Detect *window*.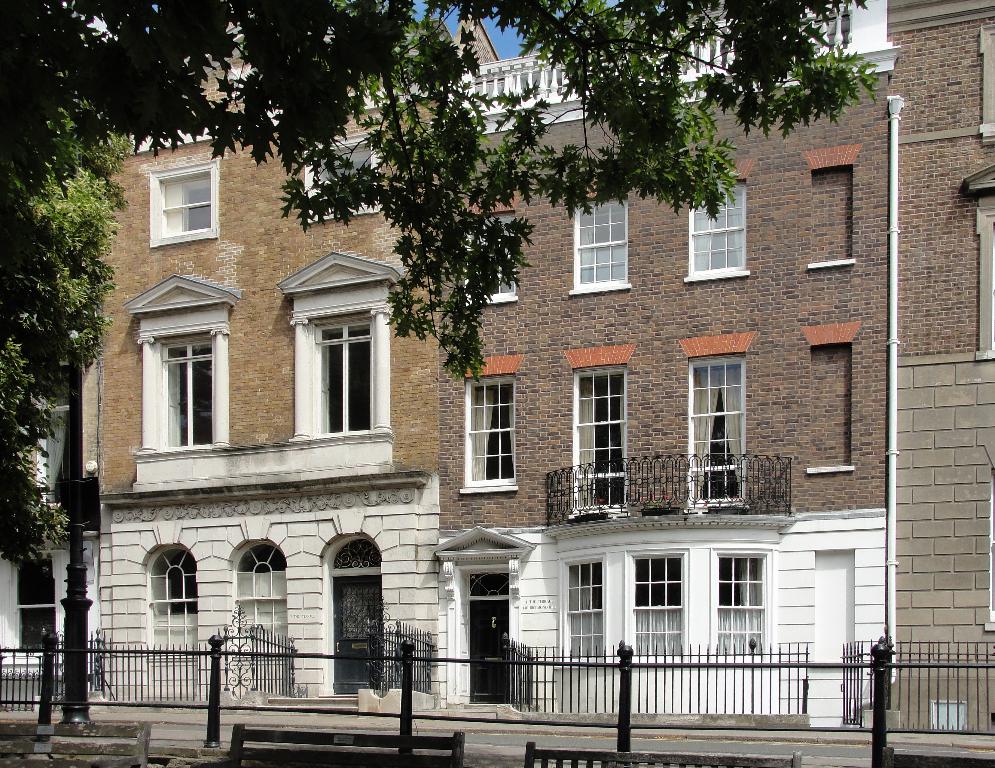
Detected at x1=287 y1=117 x2=399 y2=235.
